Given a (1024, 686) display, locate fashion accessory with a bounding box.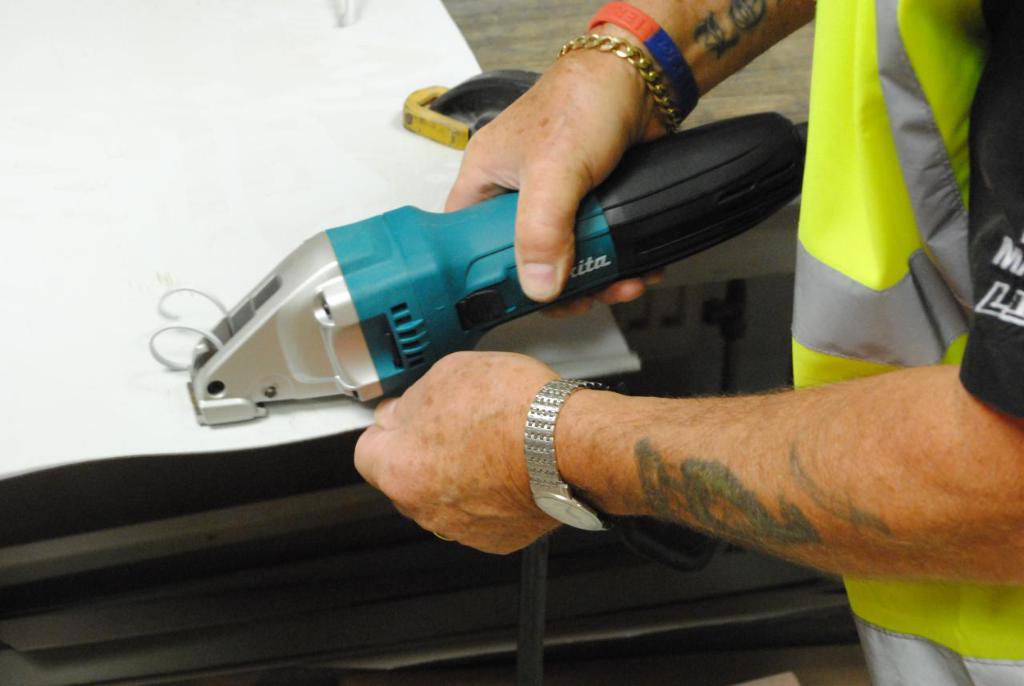
Located: pyautogui.locateOnScreen(586, 2, 702, 121).
